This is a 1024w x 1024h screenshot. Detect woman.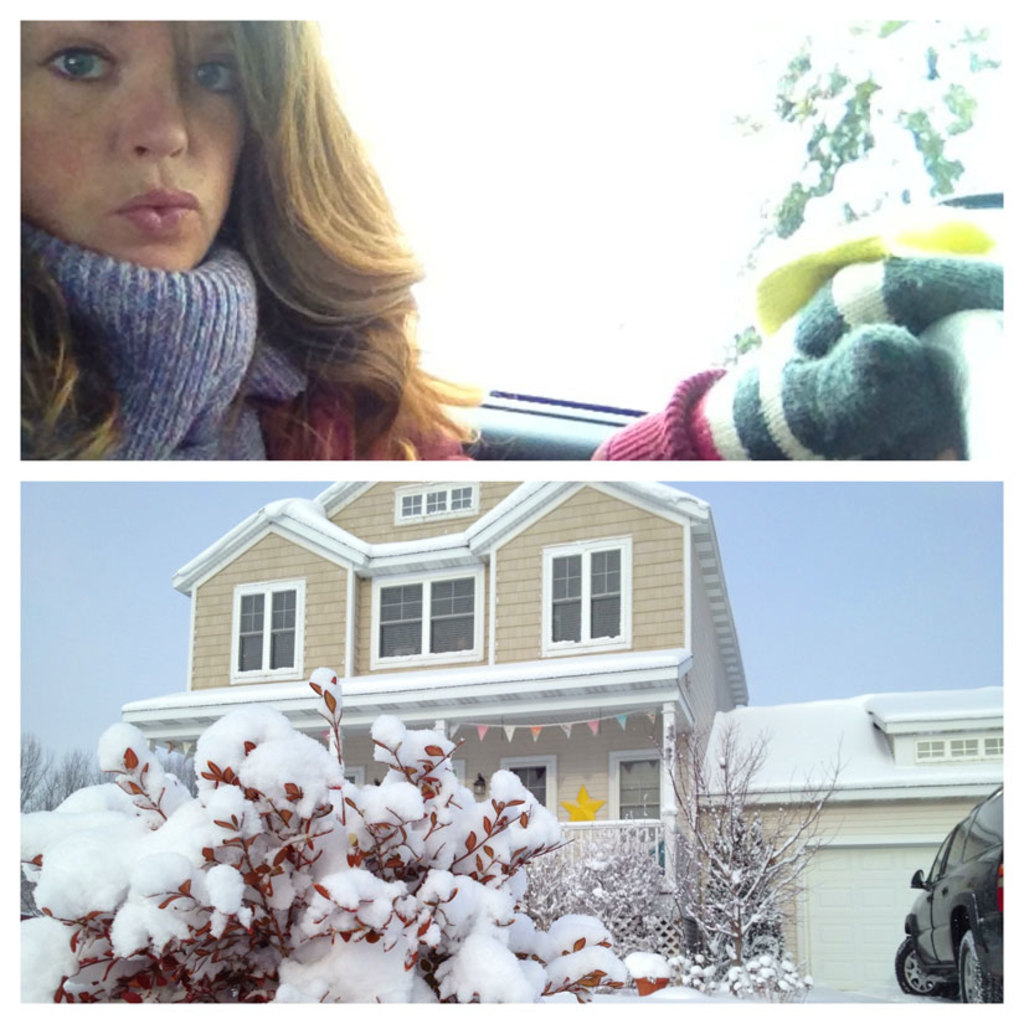
<box>0,0,506,467</box>.
